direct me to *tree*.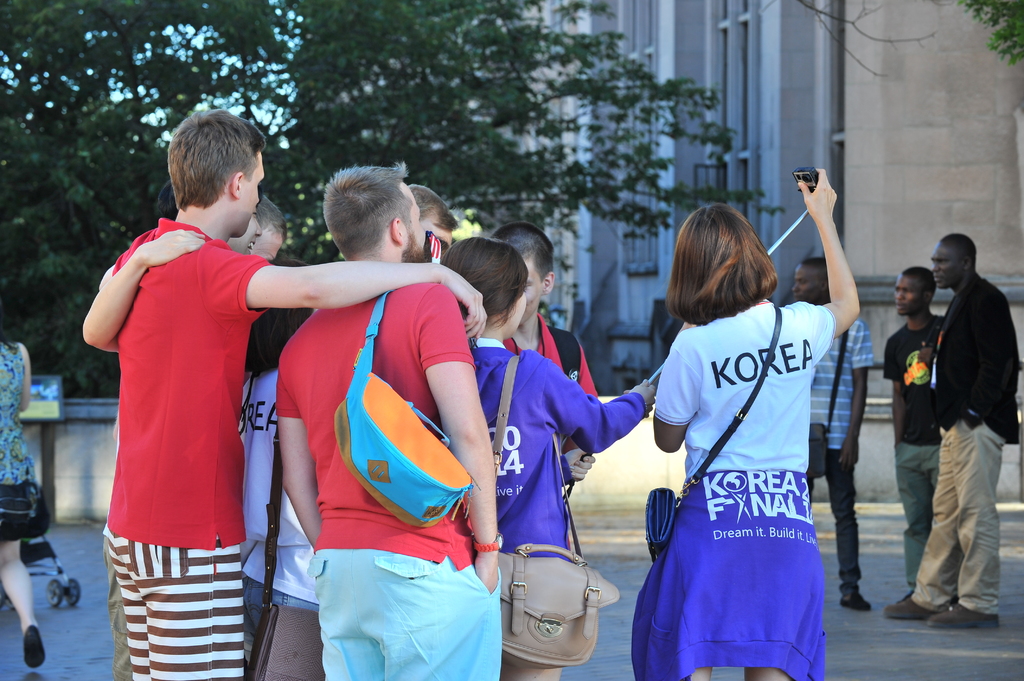
Direction: select_region(959, 0, 1023, 63).
